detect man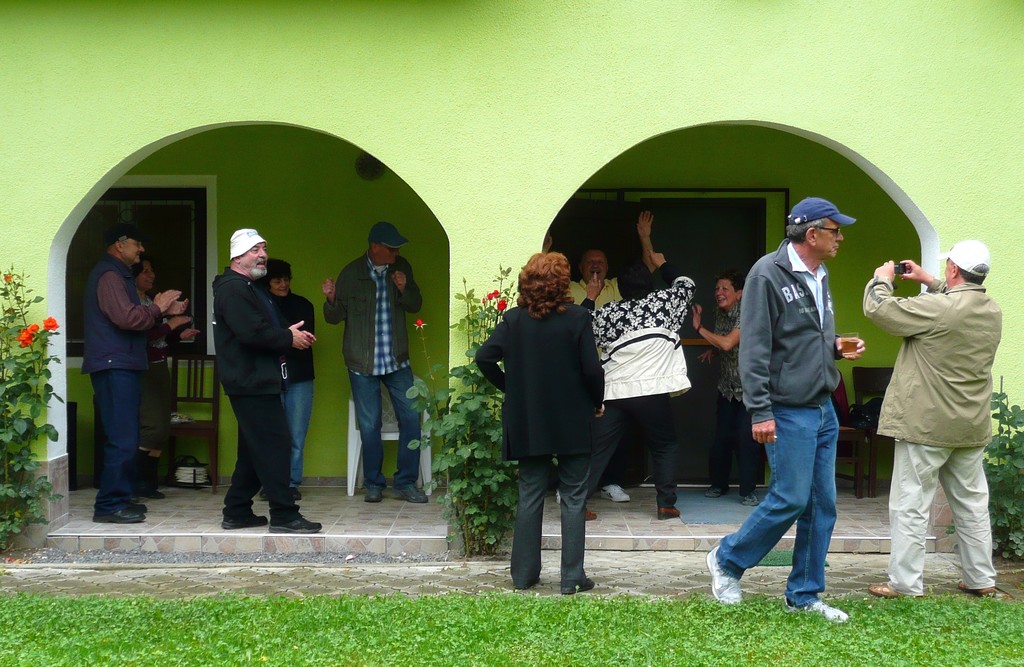
x1=210, y1=229, x2=316, y2=532
